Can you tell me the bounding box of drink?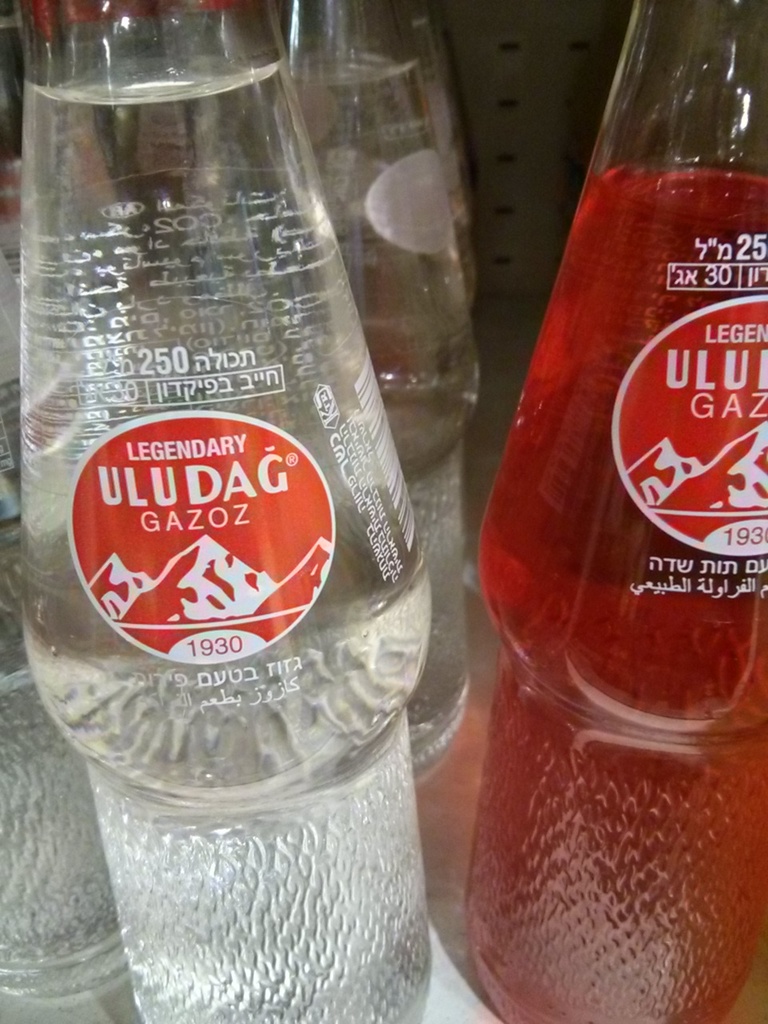
x1=272 y1=49 x2=474 y2=757.
